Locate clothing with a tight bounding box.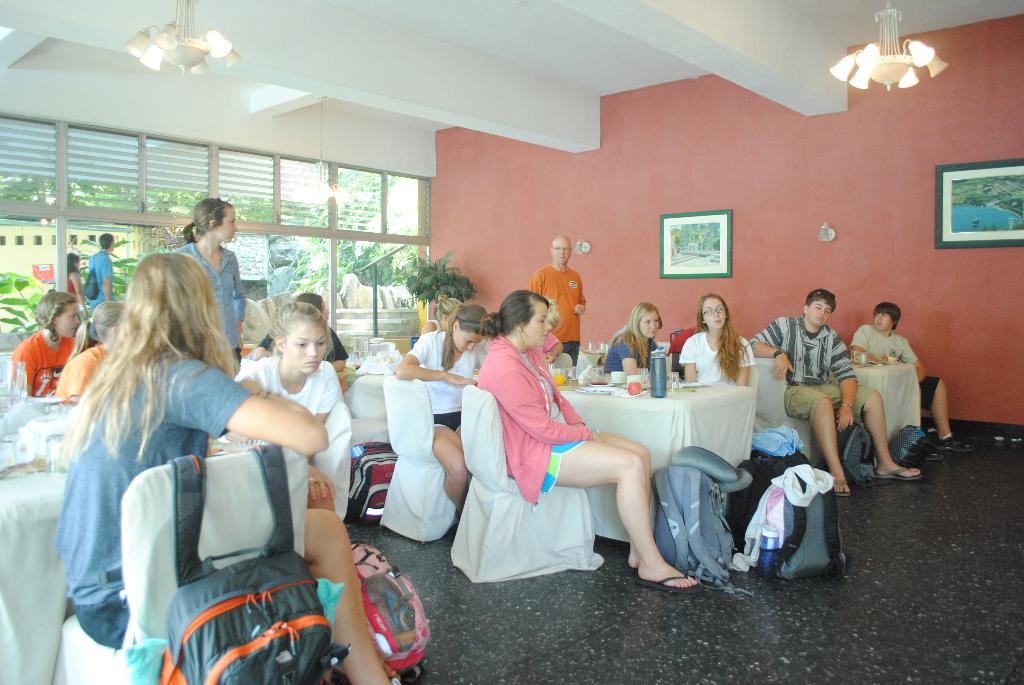
<bbox>162, 232, 250, 357</bbox>.
